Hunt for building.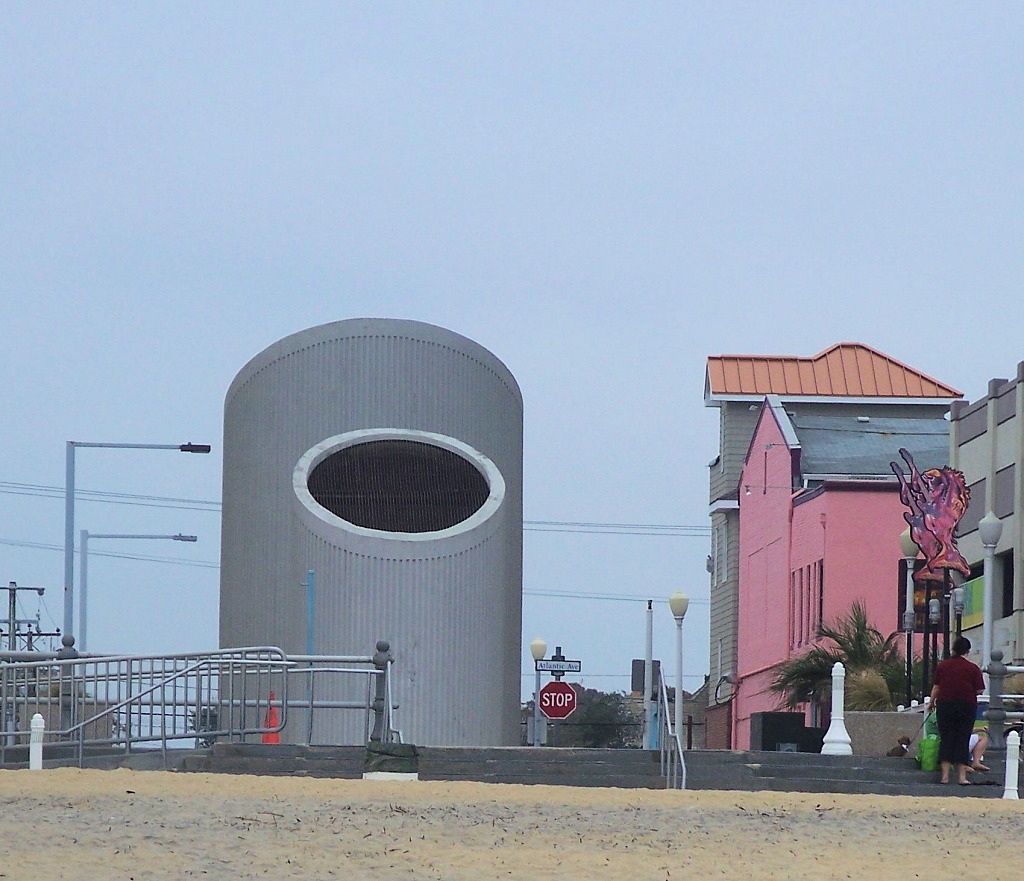
Hunted down at 0 663 116 749.
